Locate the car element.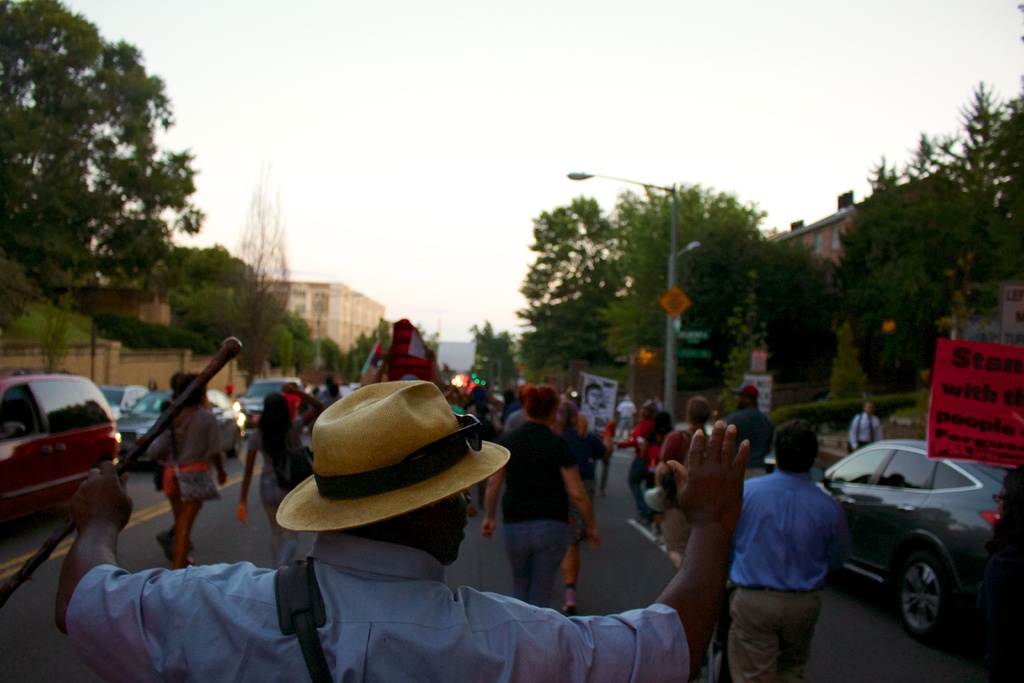
Element bbox: <box>824,436,1010,649</box>.
